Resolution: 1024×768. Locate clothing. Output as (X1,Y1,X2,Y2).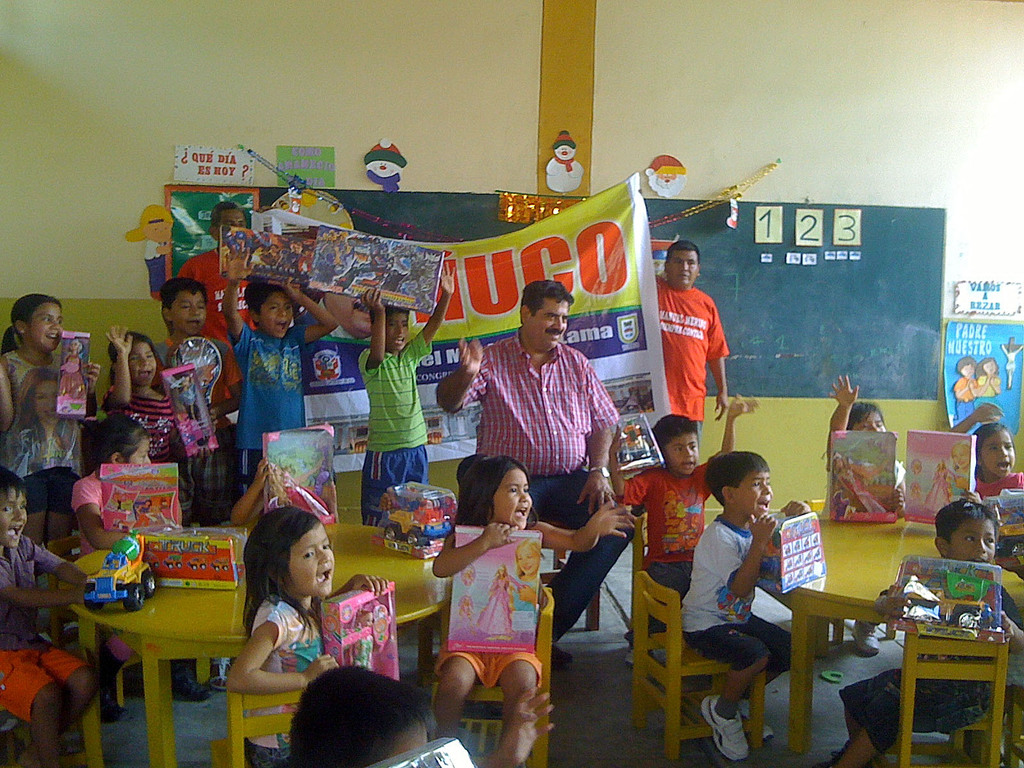
(364,329,436,525).
